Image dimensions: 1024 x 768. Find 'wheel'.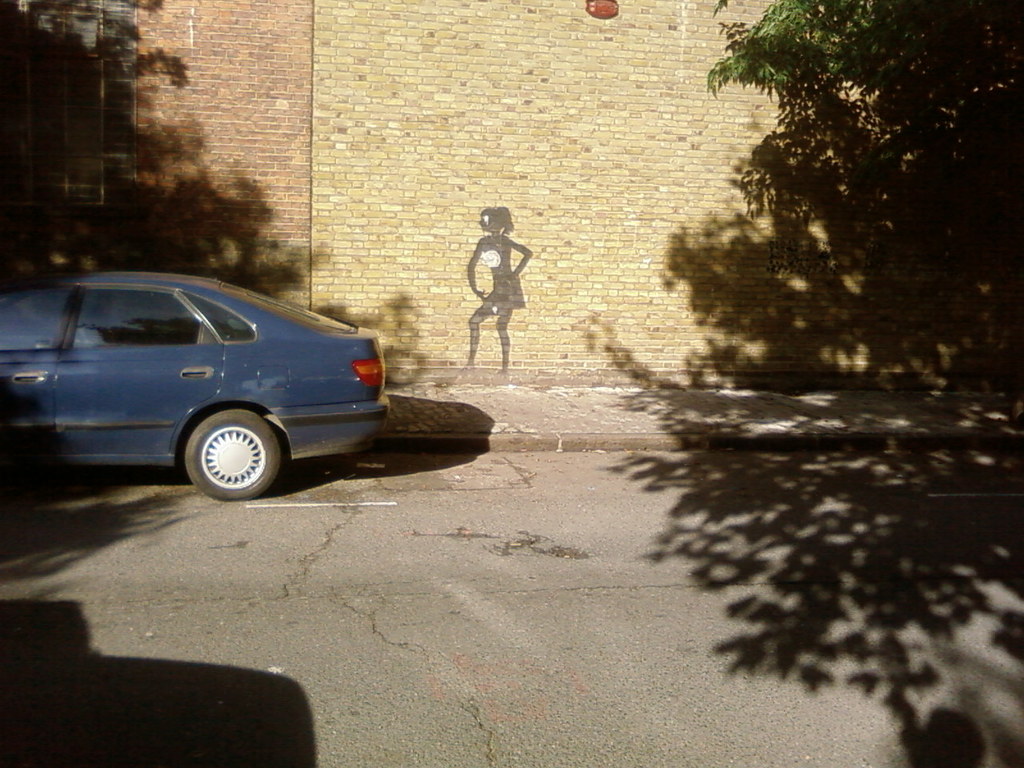
select_region(179, 406, 286, 502).
